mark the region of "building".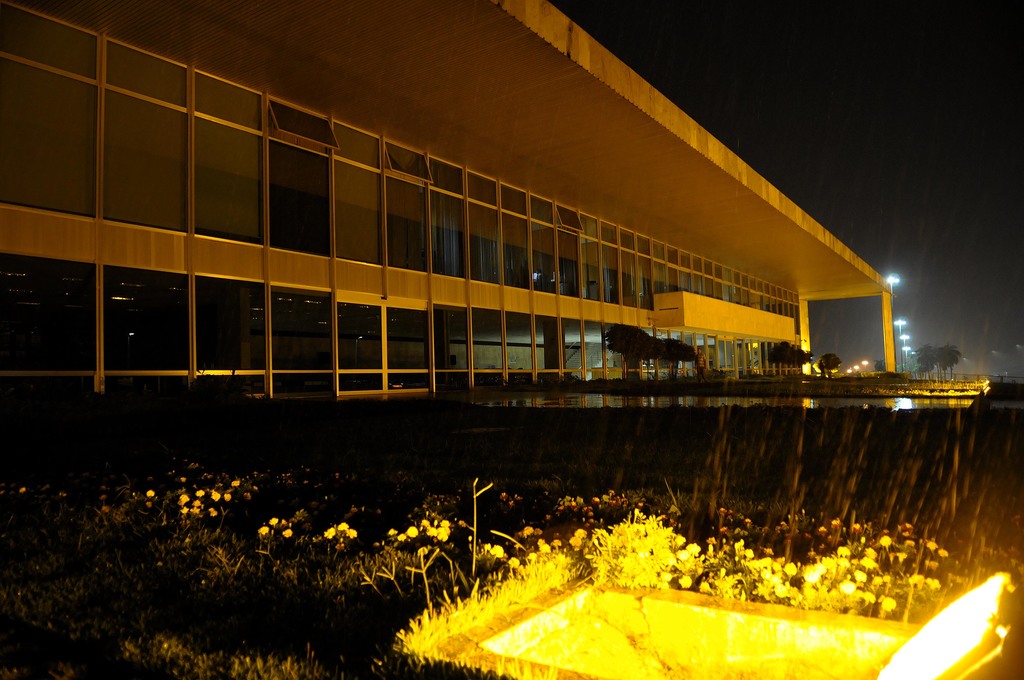
Region: [0, 0, 903, 398].
